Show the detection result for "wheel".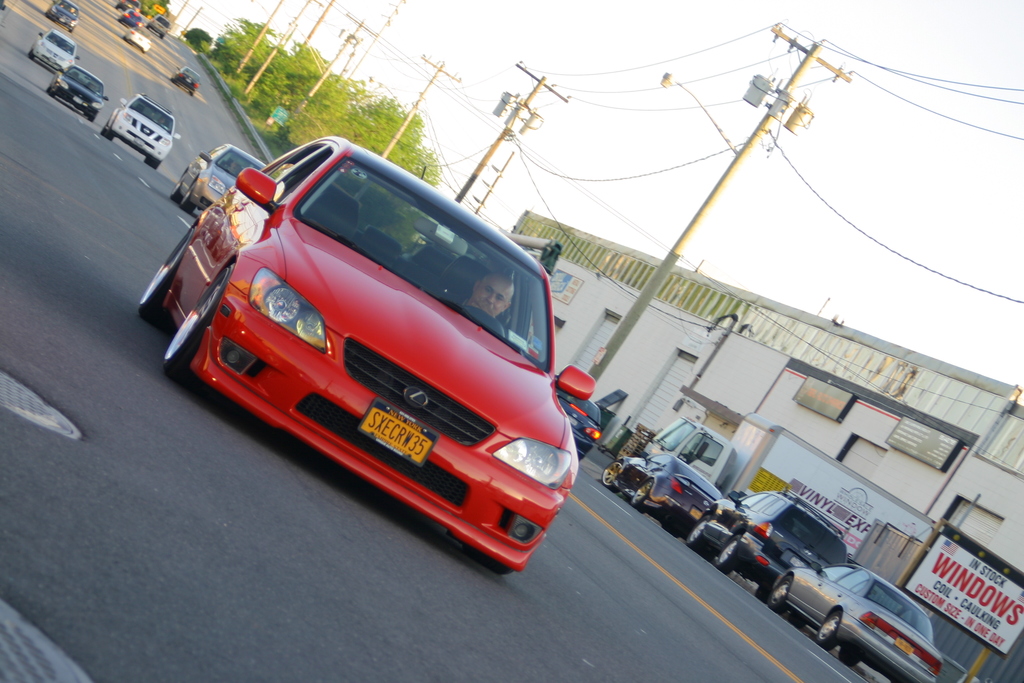
770/575/790/612.
